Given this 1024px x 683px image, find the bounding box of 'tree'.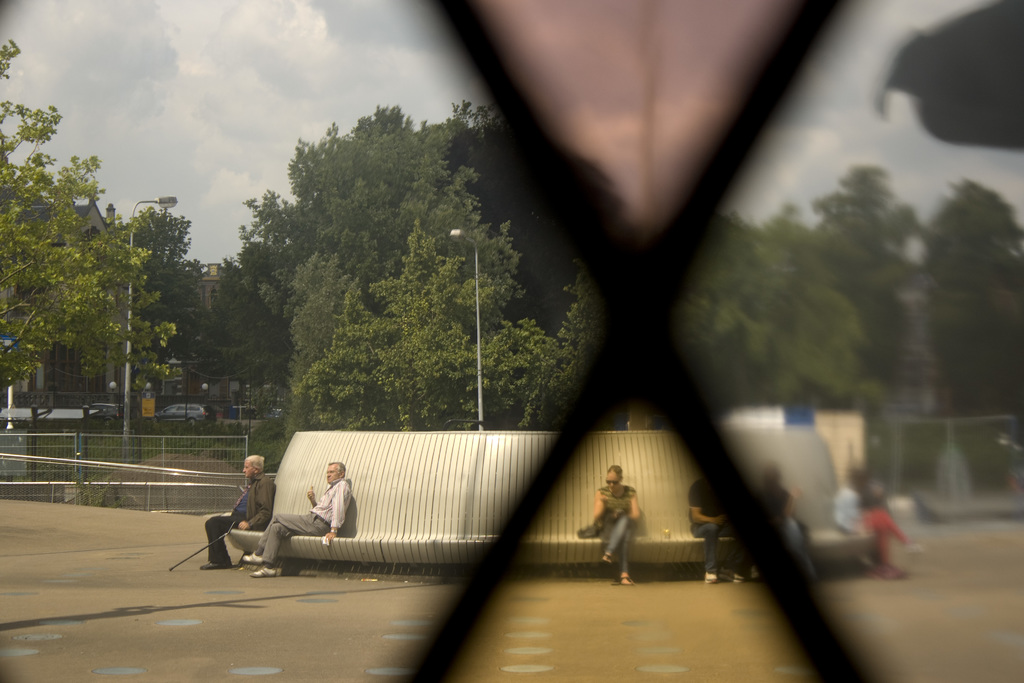
[0, 44, 176, 394].
